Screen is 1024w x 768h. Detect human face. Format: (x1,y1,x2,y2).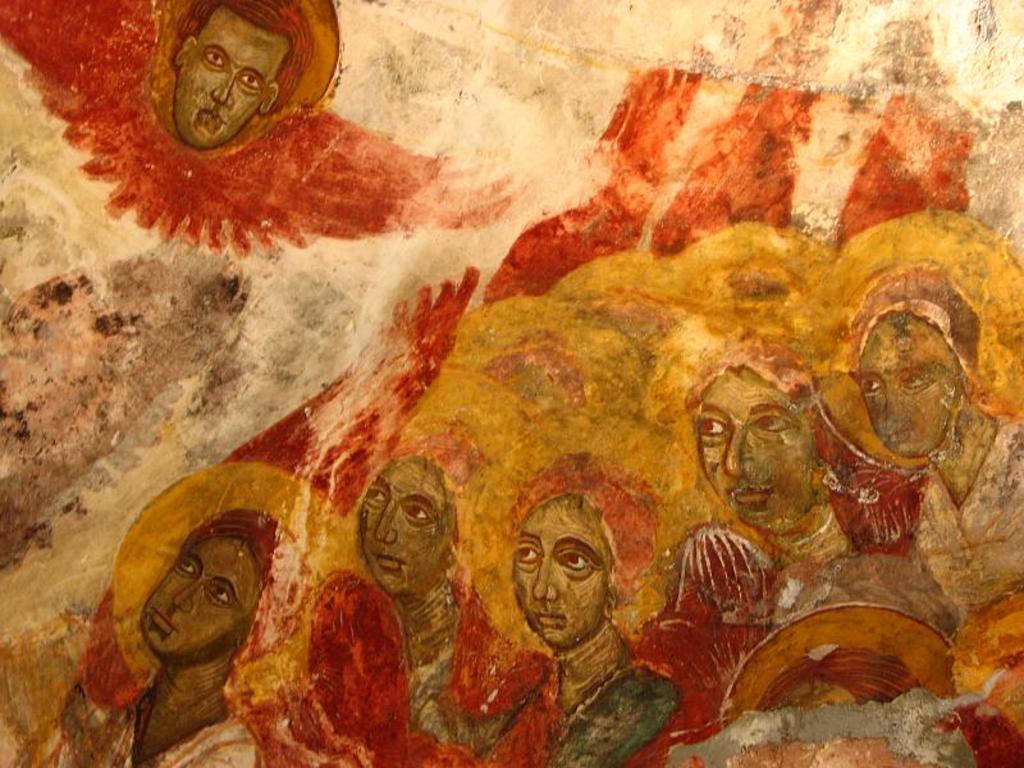
(499,495,598,655).
